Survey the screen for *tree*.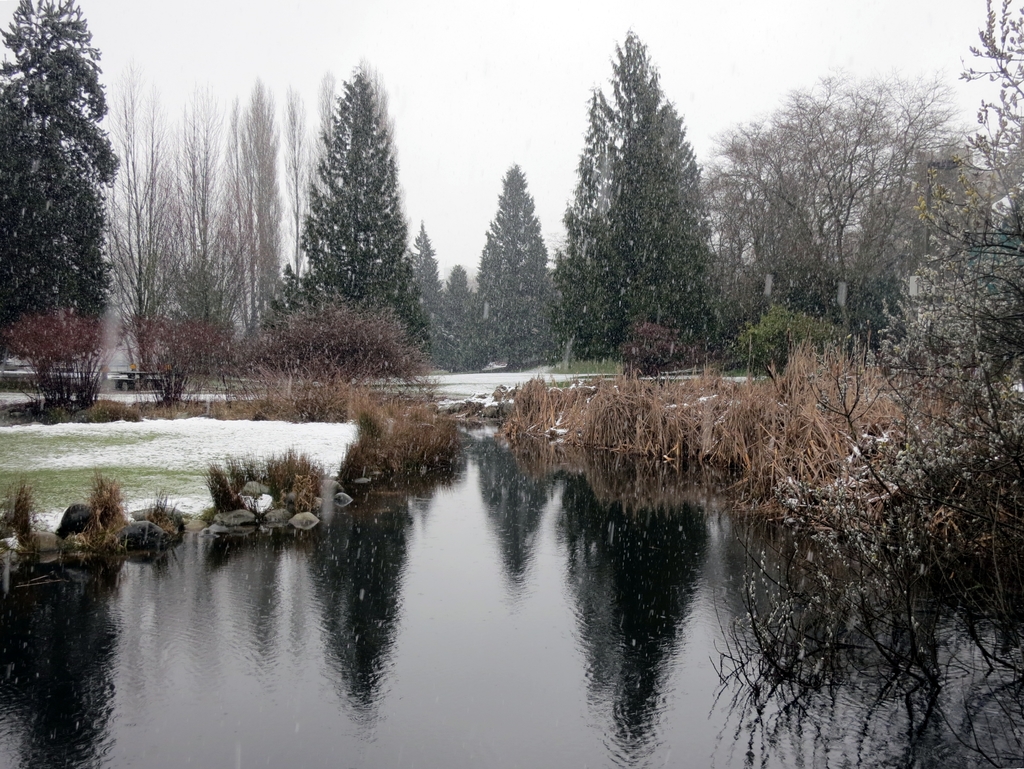
Survey found: bbox=(314, 70, 339, 200).
